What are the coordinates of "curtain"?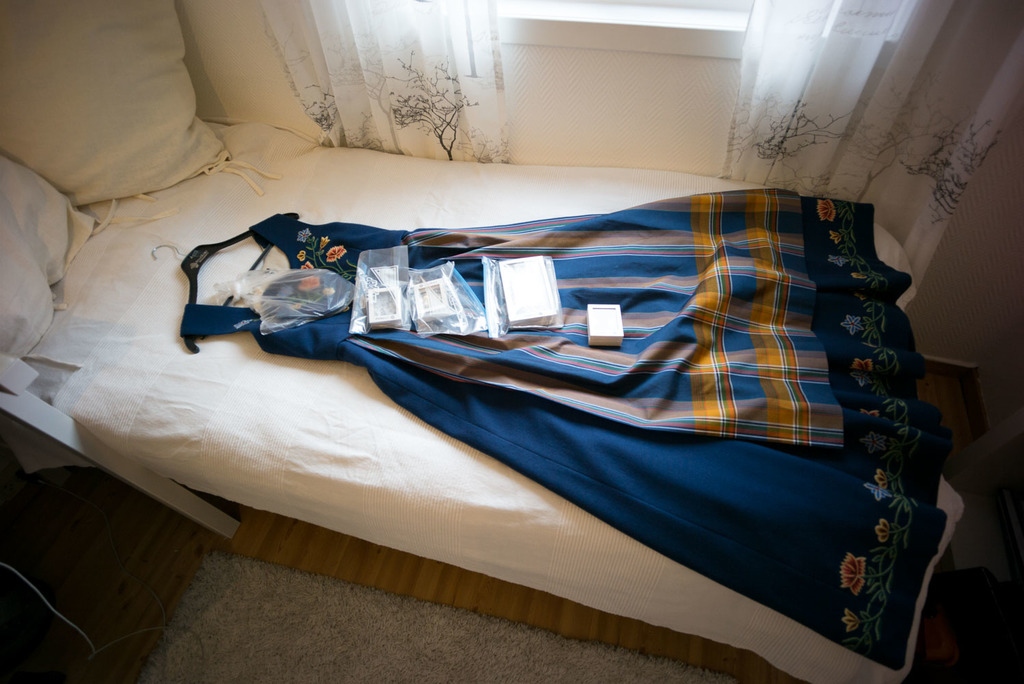
BBox(257, 0, 514, 160).
